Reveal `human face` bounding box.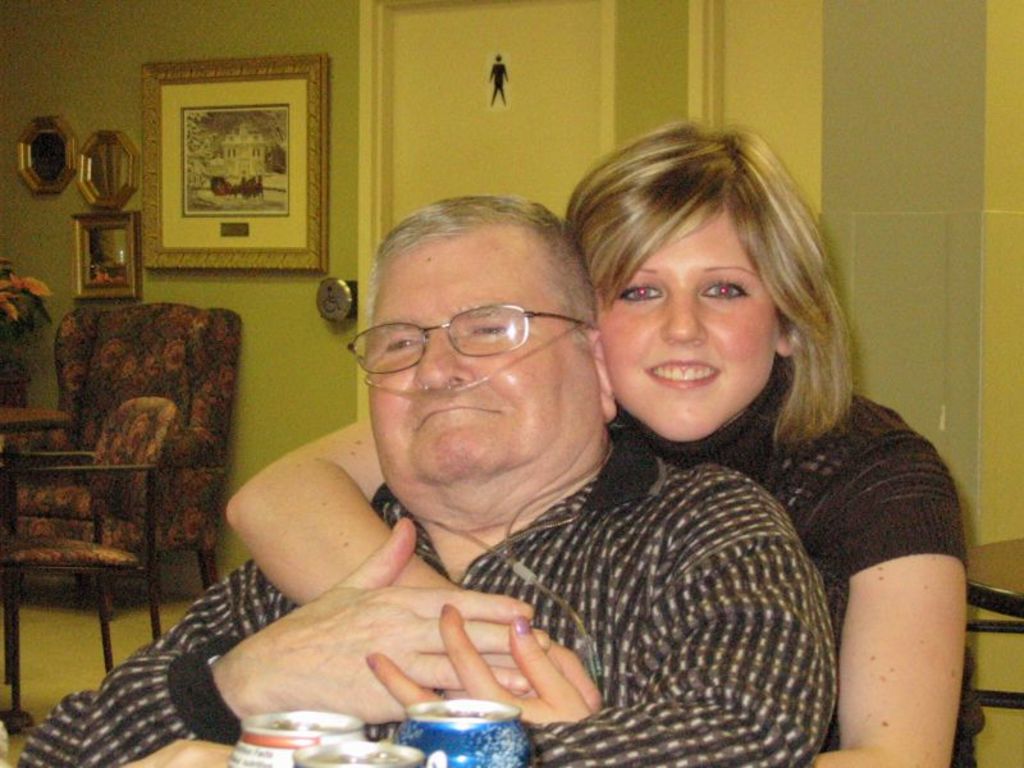
Revealed: l=599, t=211, r=777, b=444.
